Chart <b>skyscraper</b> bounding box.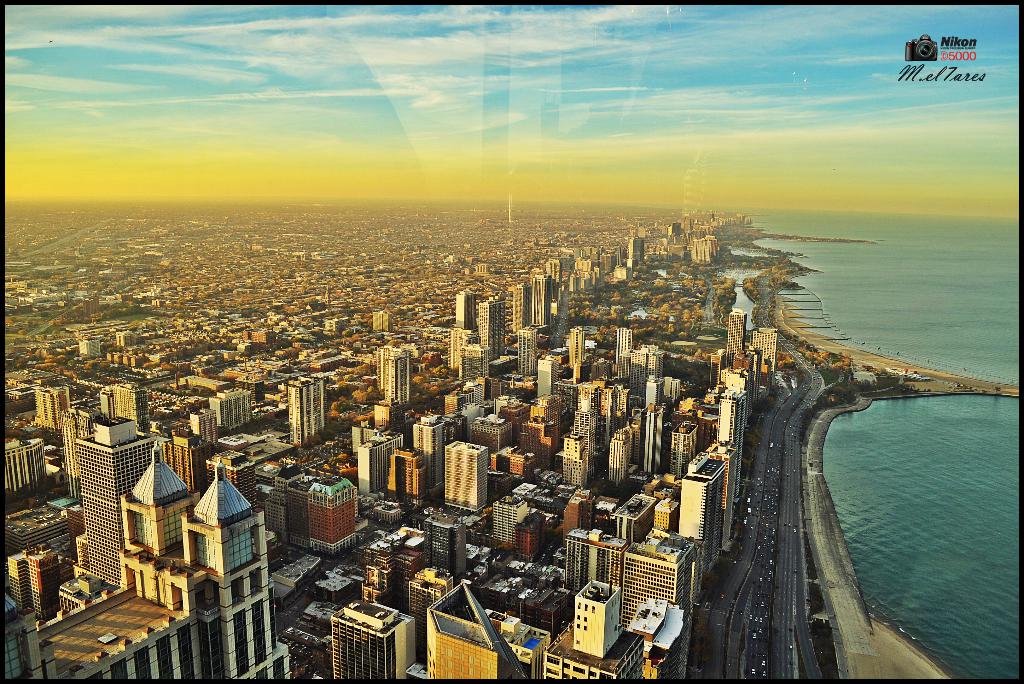
Charted: rect(676, 456, 724, 583).
